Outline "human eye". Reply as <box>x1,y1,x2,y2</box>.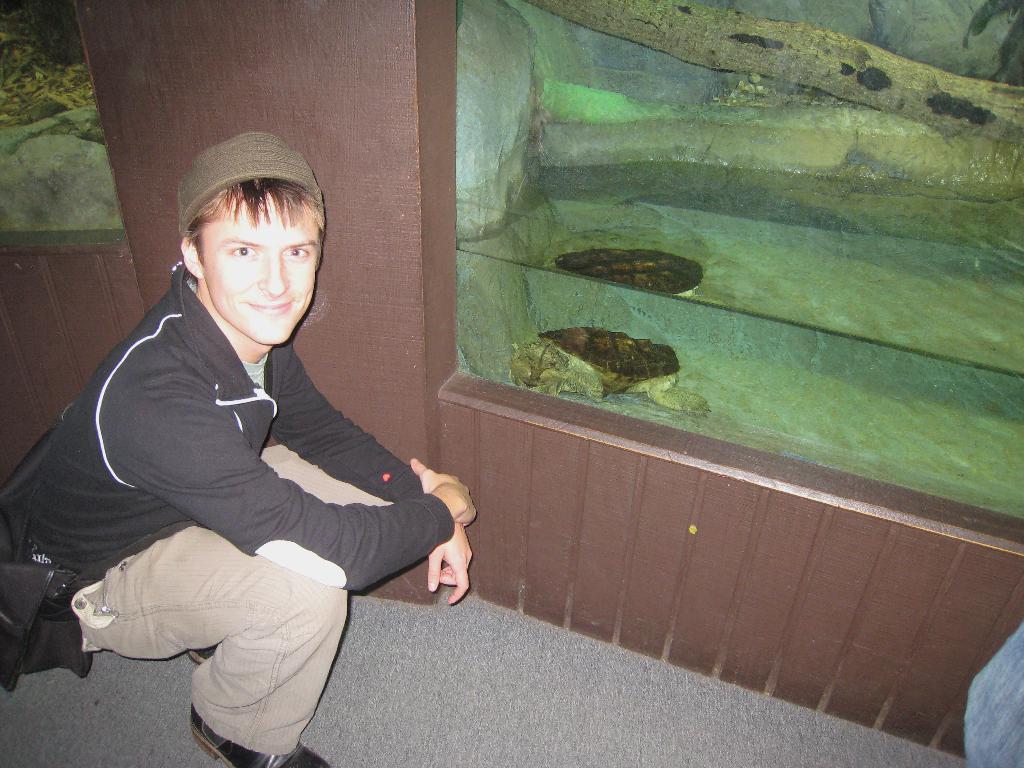
<box>226,242,259,260</box>.
